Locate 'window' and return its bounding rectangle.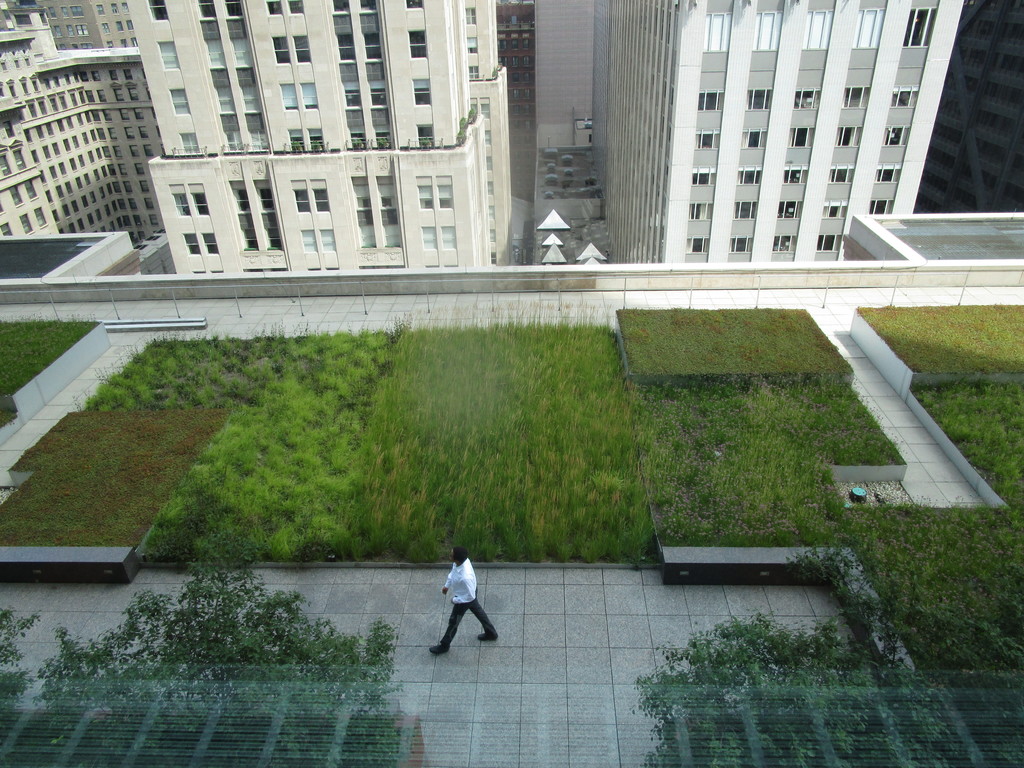
<region>834, 127, 861, 145</region>.
